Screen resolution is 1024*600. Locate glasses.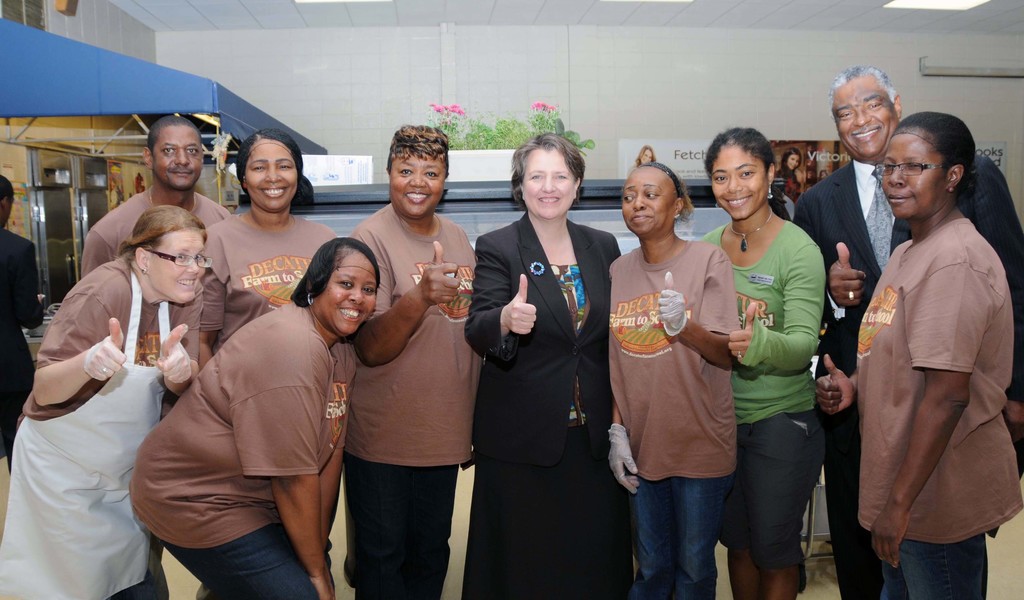
871,161,947,179.
